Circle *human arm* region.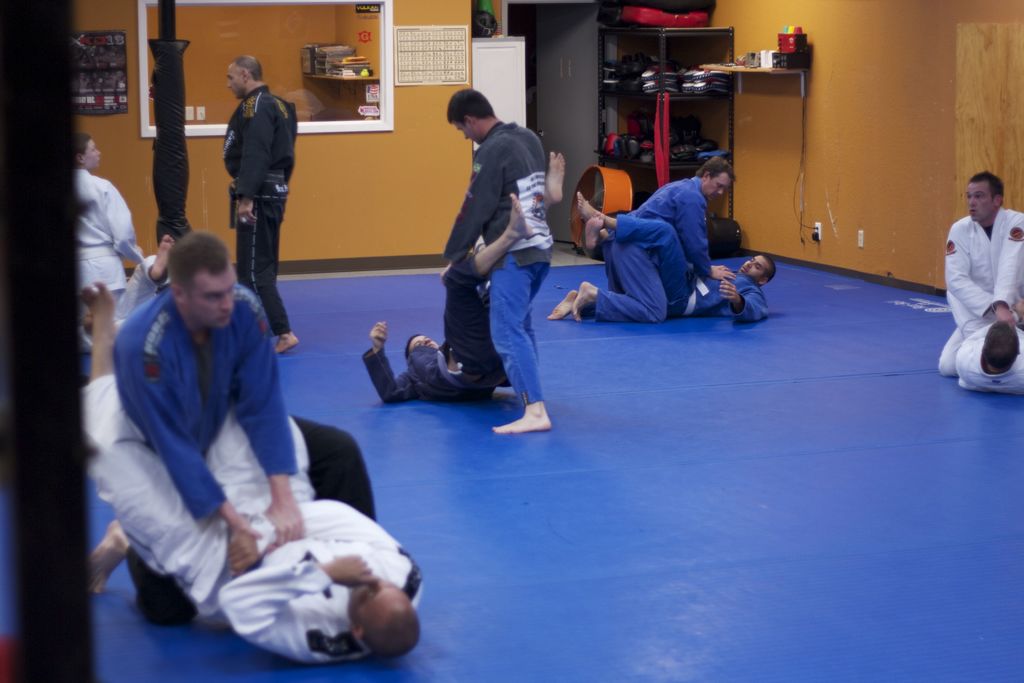
Region: 232 108 275 229.
